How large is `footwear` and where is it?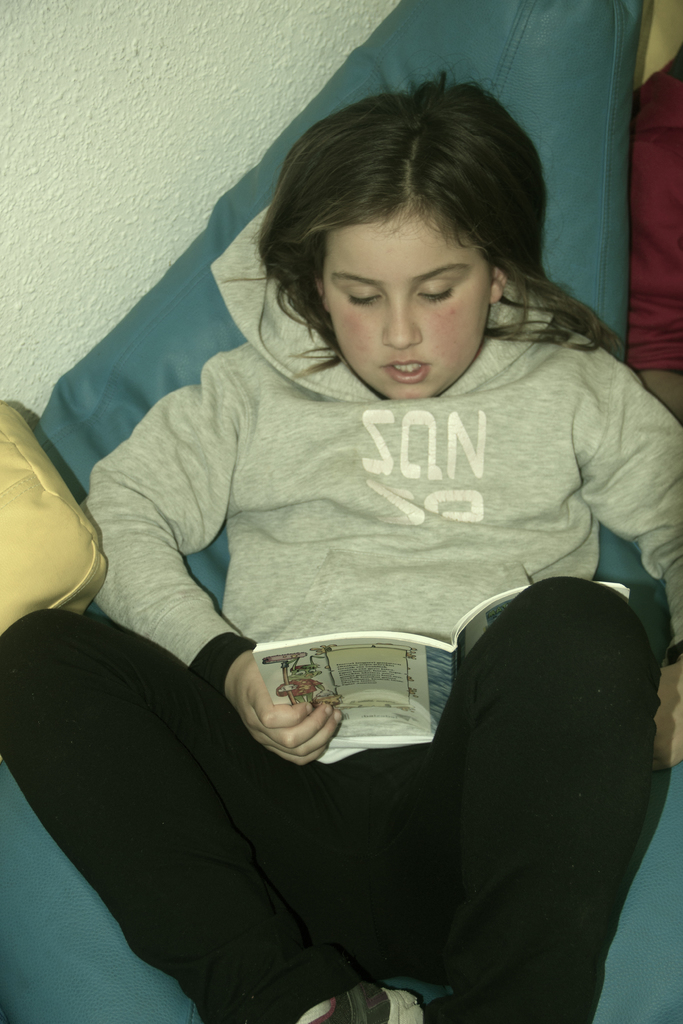
Bounding box: l=340, t=982, r=424, b=1023.
